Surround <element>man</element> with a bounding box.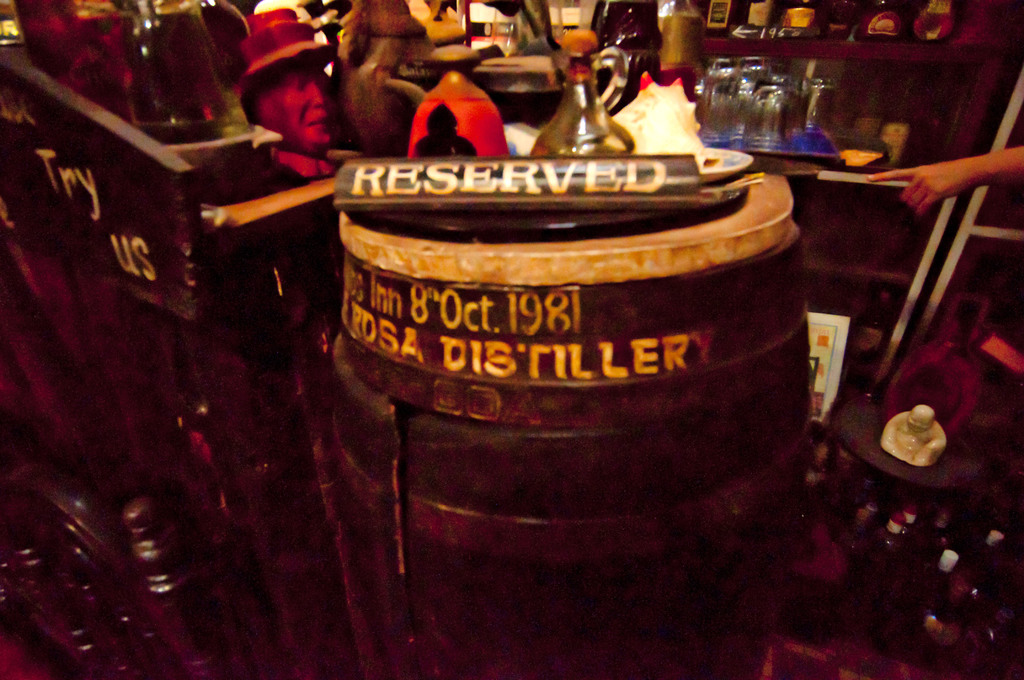
221:38:354:169.
